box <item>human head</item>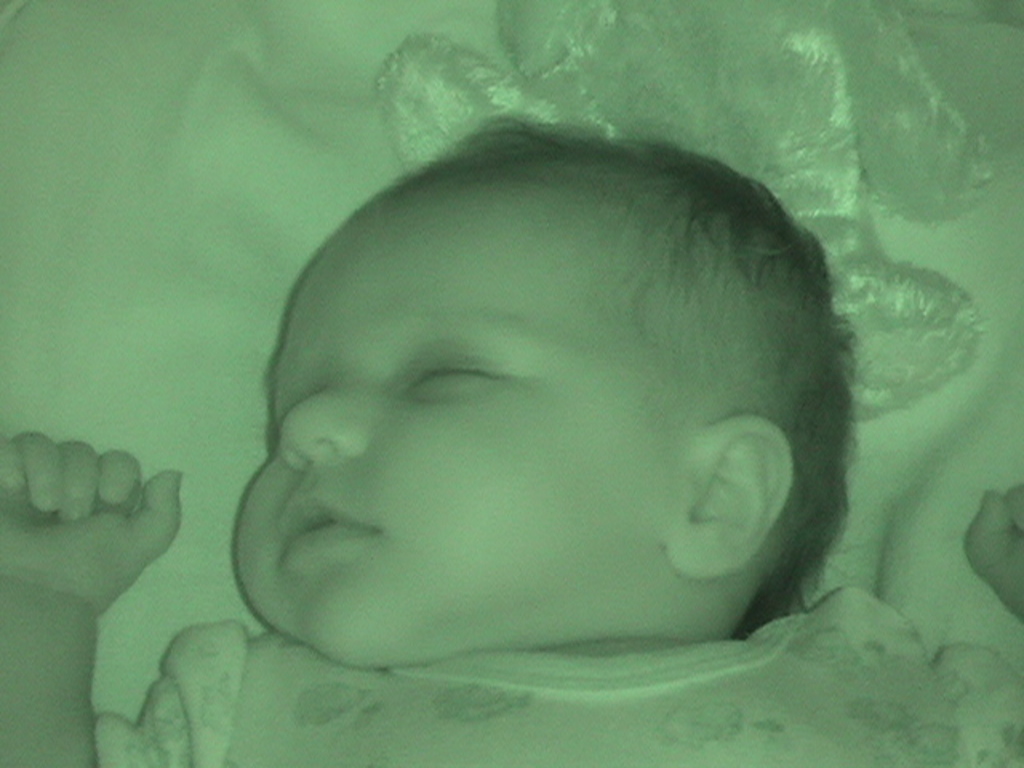
222 80 858 683
